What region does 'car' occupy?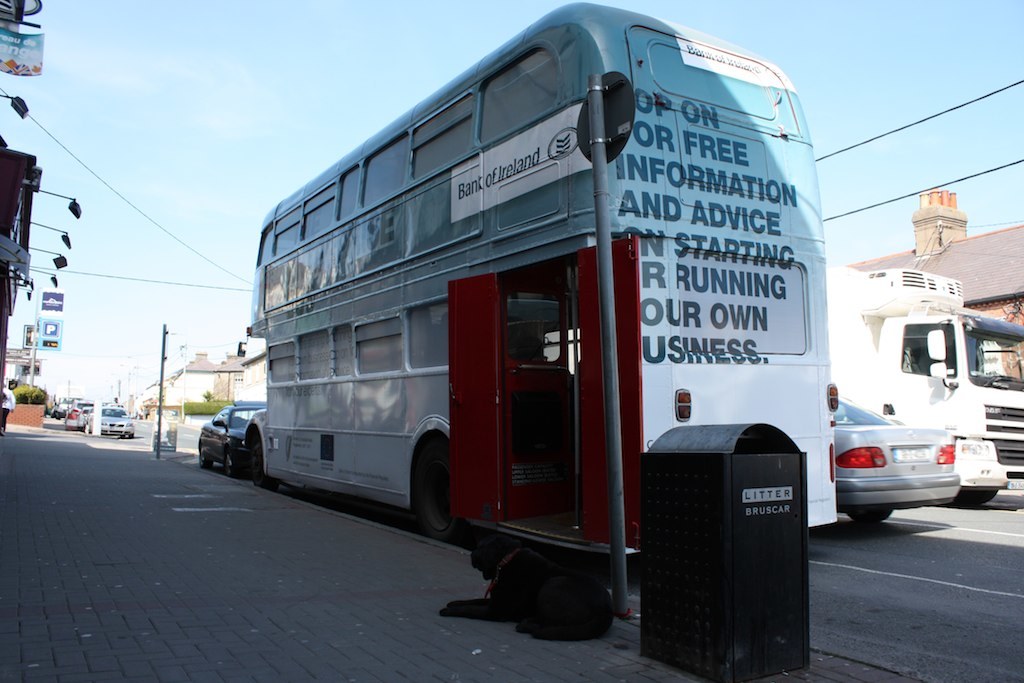
(x1=833, y1=393, x2=964, y2=526).
